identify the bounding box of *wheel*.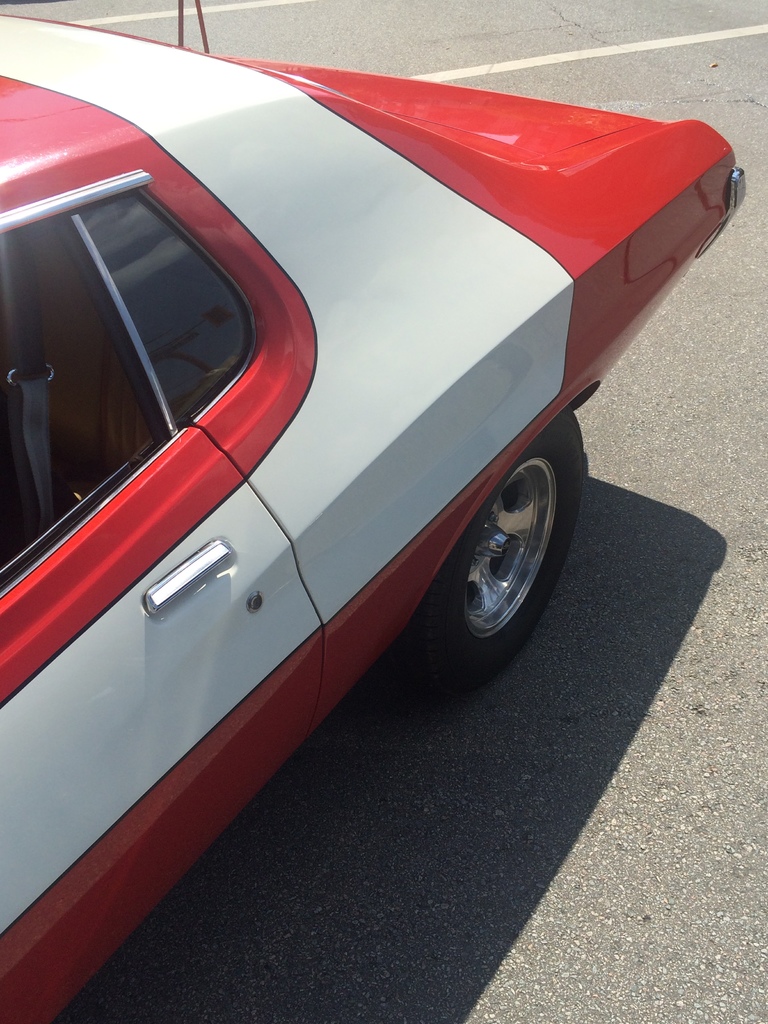
(left=417, top=407, right=589, bottom=678).
